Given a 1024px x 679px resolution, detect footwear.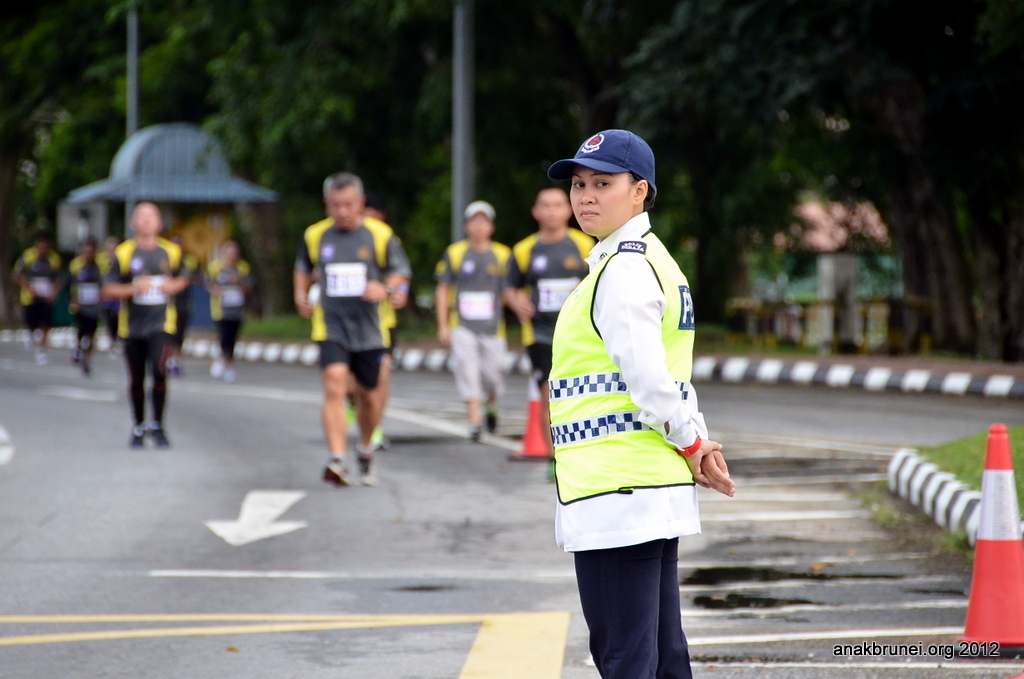
box(147, 418, 169, 451).
